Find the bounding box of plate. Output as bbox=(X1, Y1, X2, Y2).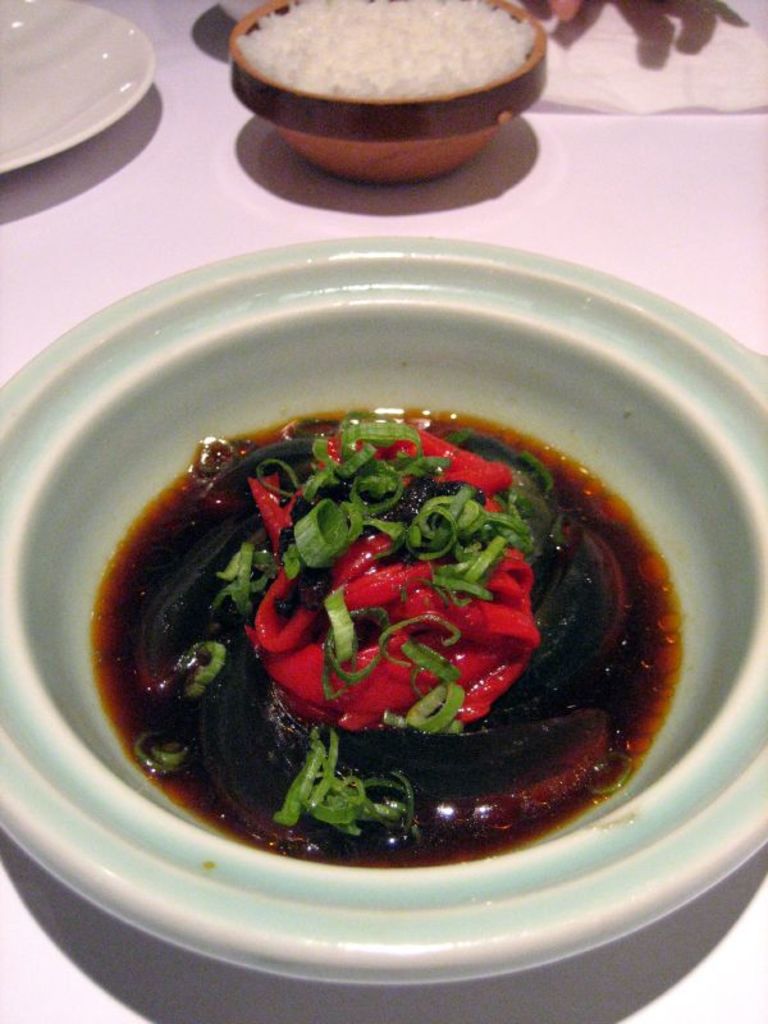
bbox=(0, 0, 159, 179).
